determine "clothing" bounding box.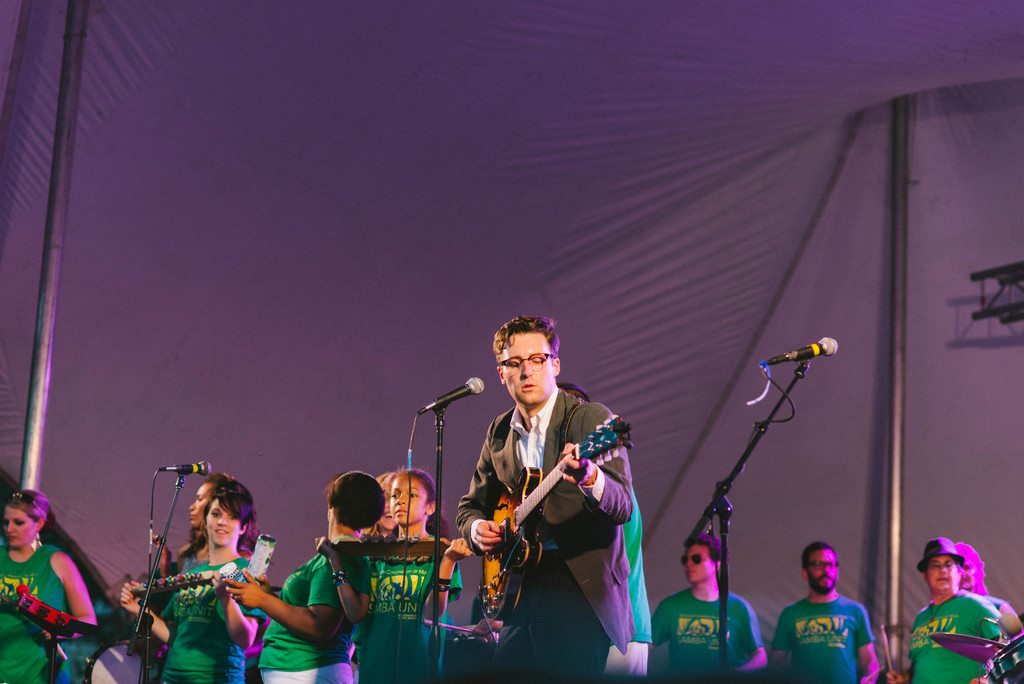
Determined: {"x1": 636, "y1": 594, "x2": 773, "y2": 680}.
